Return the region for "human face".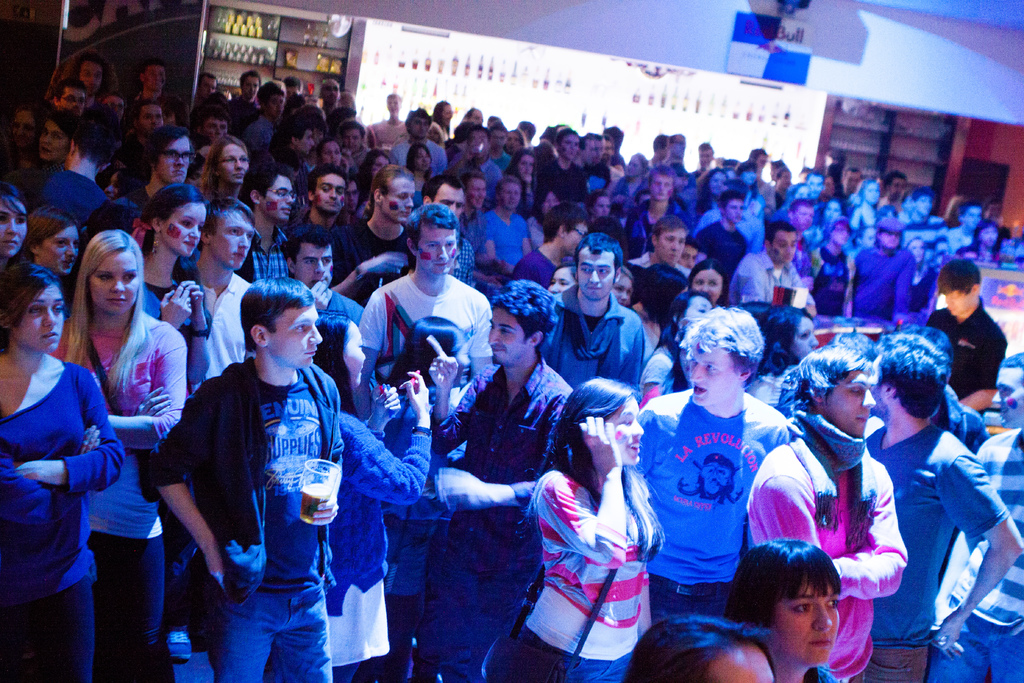
316, 174, 345, 211.
